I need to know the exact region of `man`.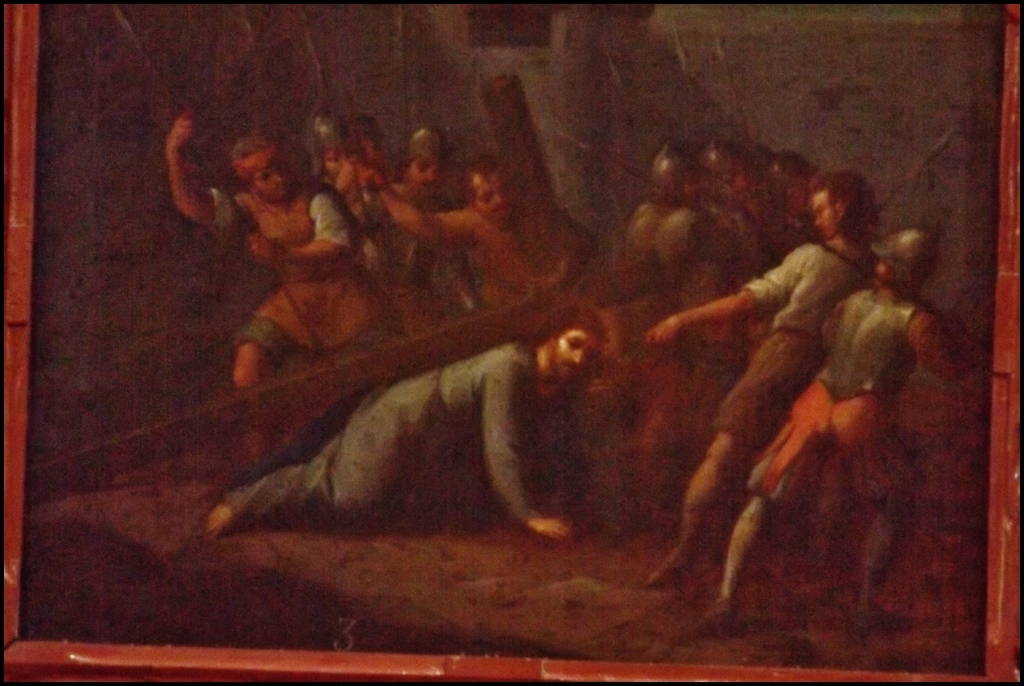
Region: 164 106 394 393.
